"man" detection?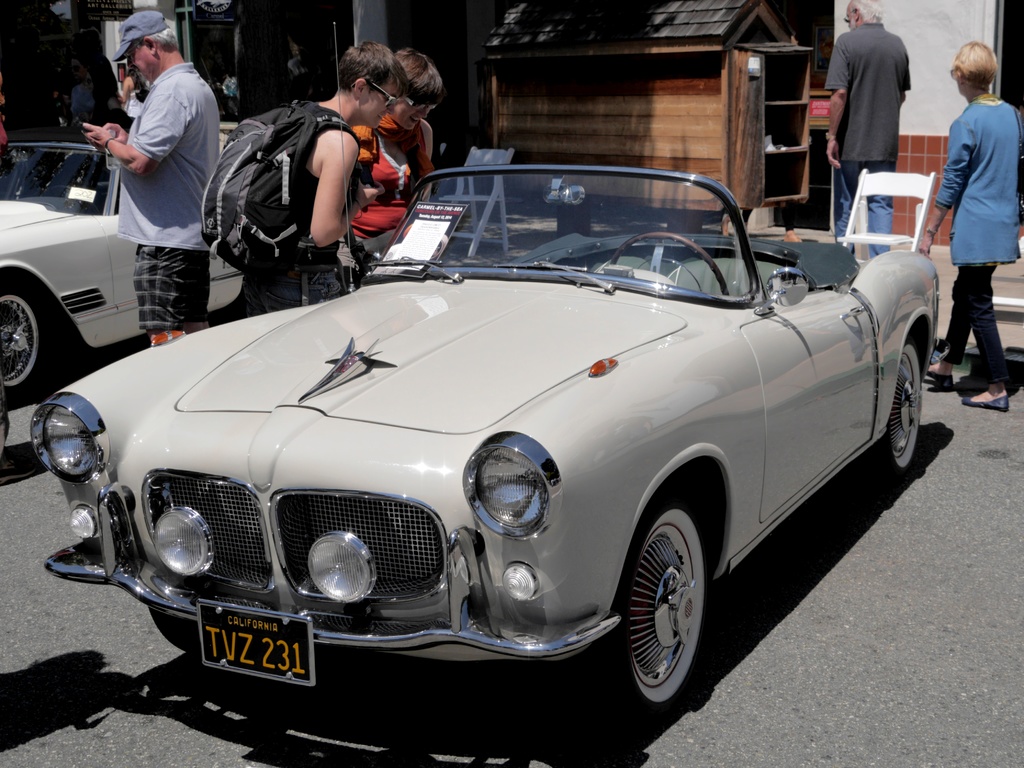
<bbox>824, 0, 916, 262</bbox>
